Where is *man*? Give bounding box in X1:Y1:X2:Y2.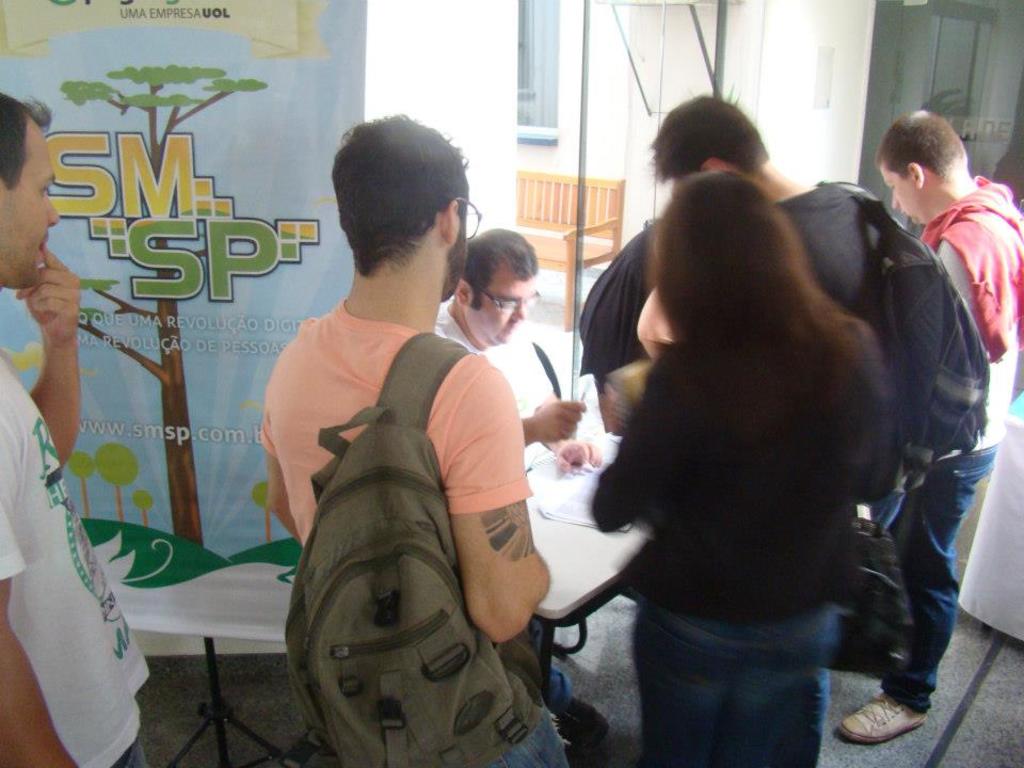
650:96:906:767.
